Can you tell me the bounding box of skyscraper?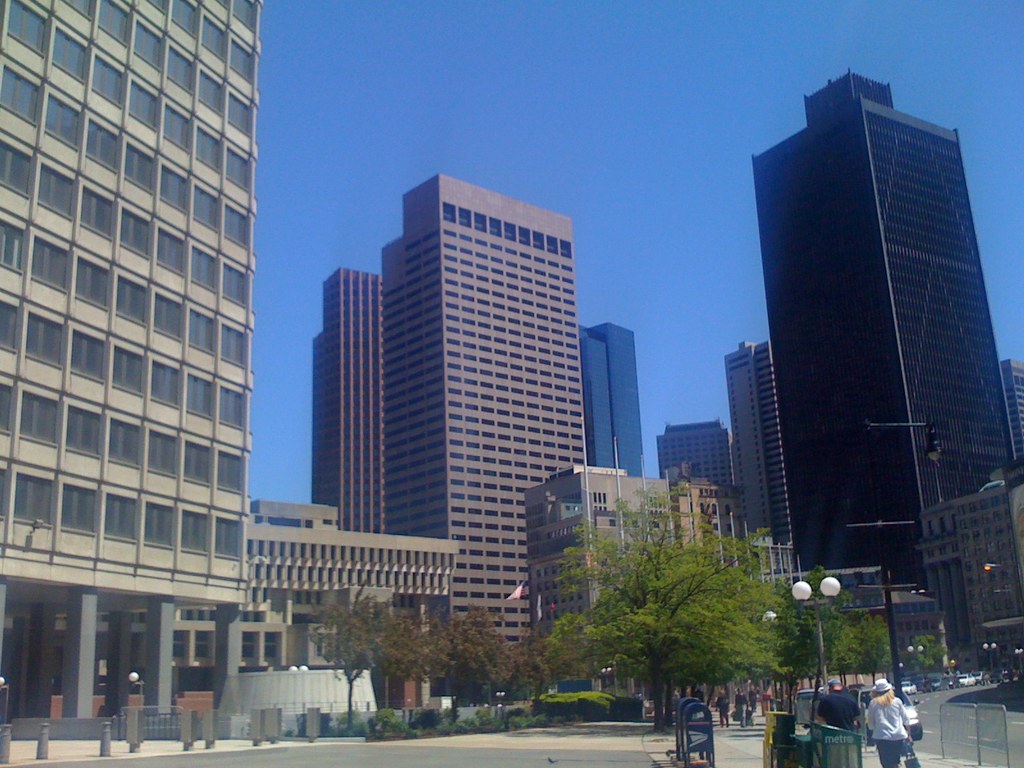
<region>312, 159, 580, 685</region>.
